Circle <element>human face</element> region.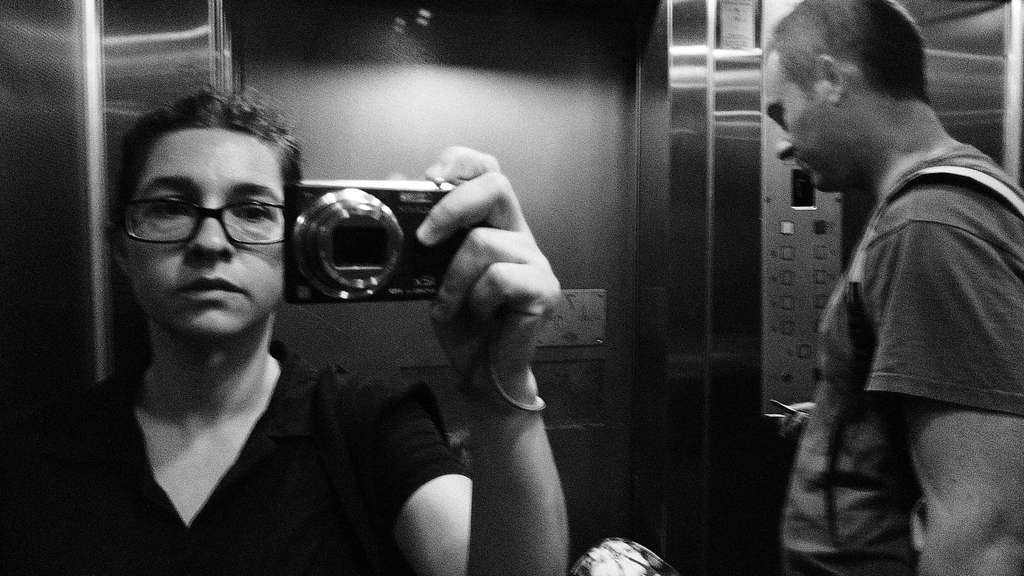
Region: <bbox>129, 120, 285, 336</bbox>.
